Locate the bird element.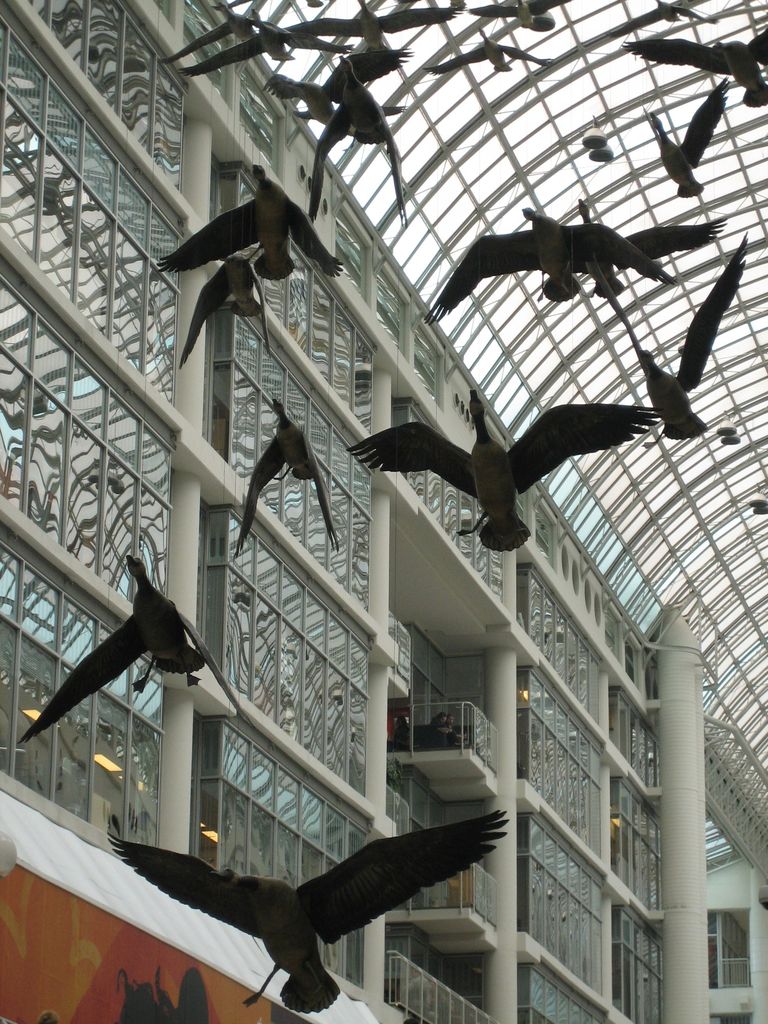
Element bbox: crop(186, 20, 362, 70).
